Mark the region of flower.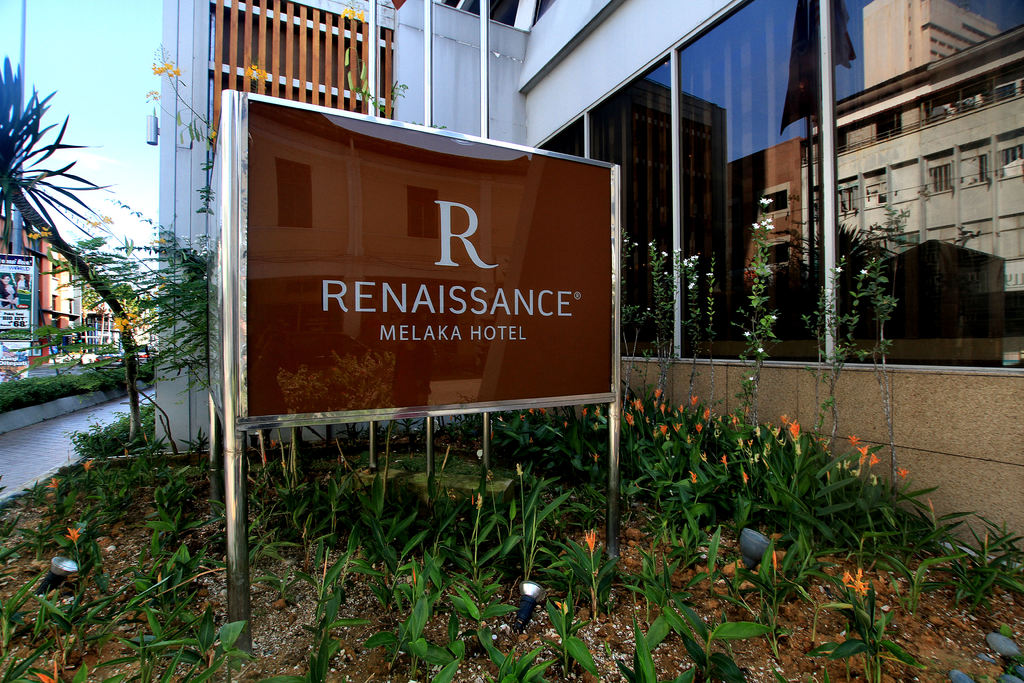
Region: <box>772,552,778,569</box>.
